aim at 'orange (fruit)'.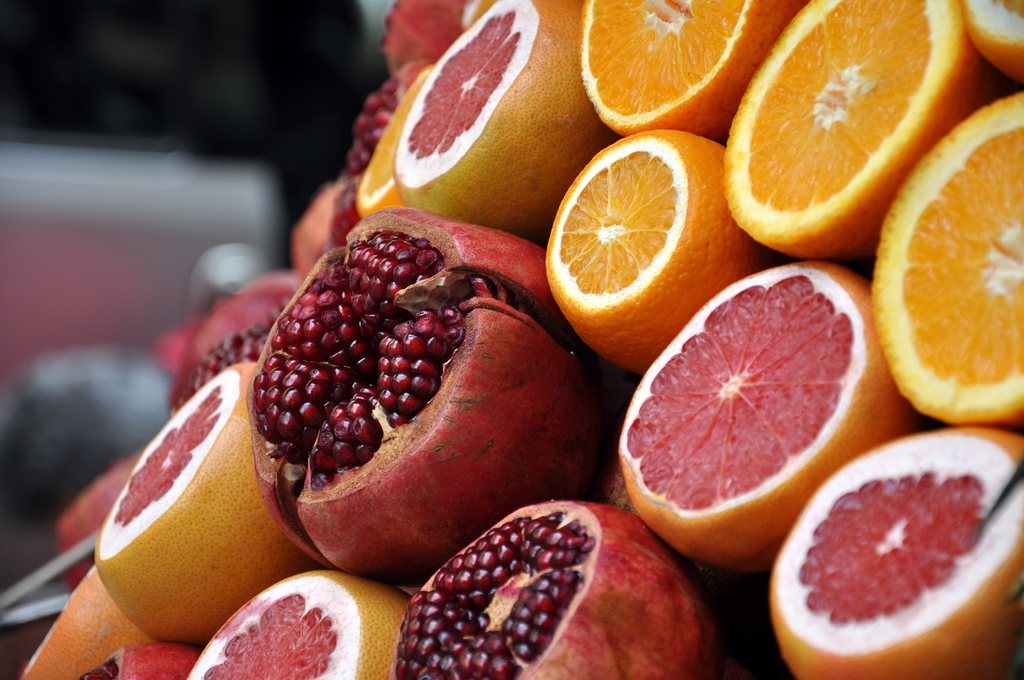
Aimed at [365, 61, 431, 223].
